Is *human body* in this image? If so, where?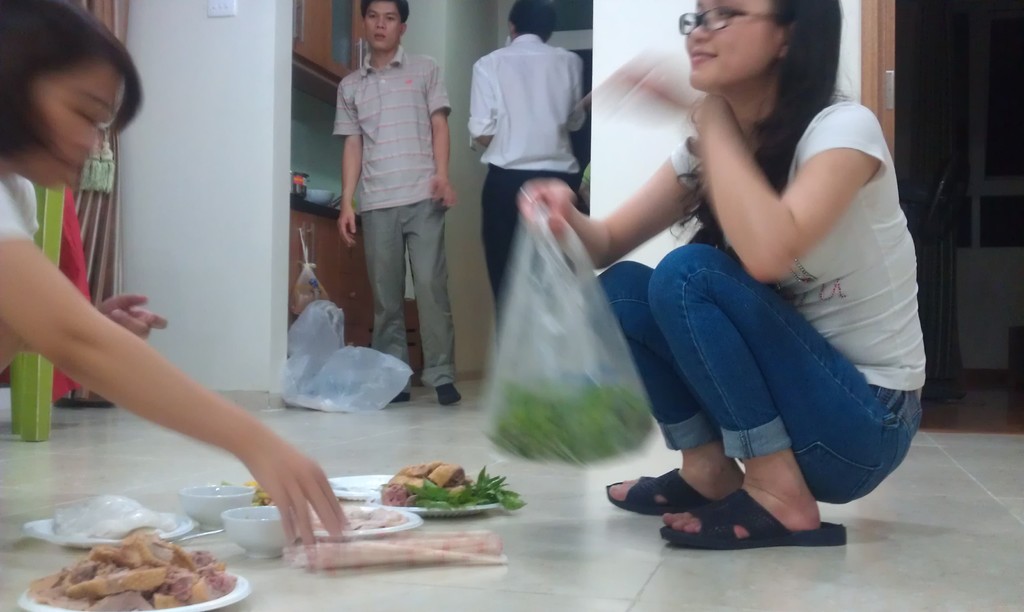
Yes, at l=465, t=0, r=591, b=319.
